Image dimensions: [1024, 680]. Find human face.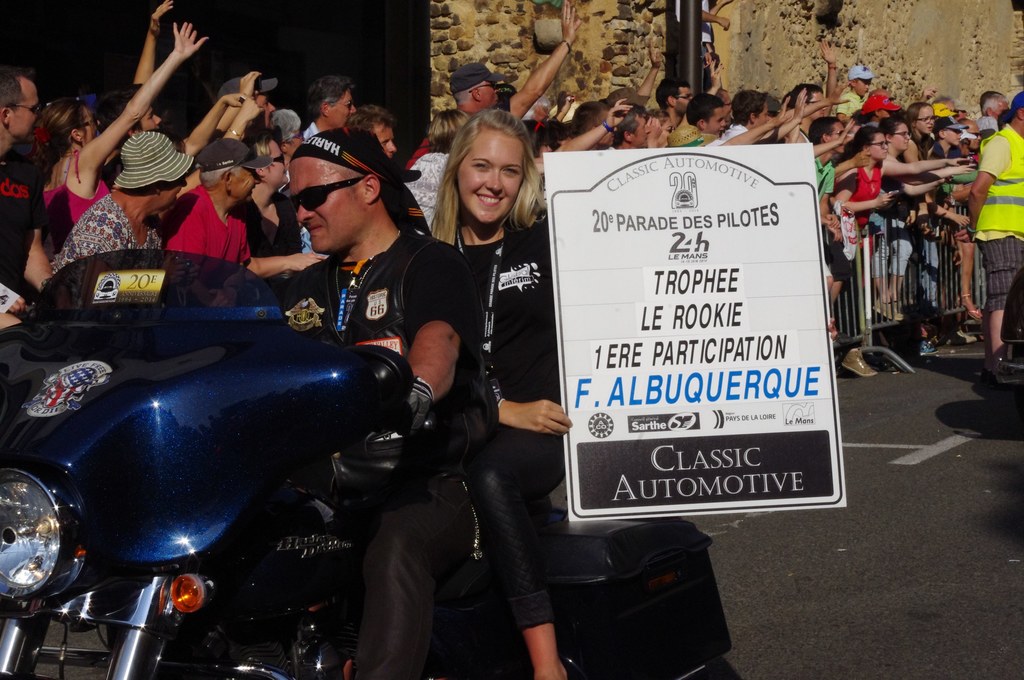
x1=69 y1=102 x2=101 y2=149.
